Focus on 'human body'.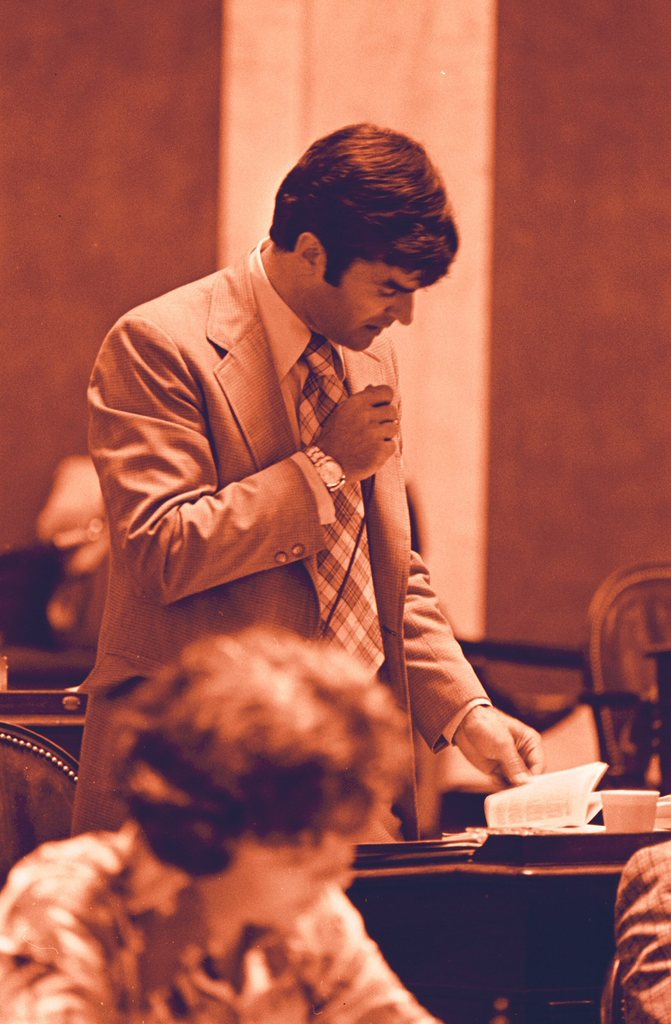
Focused at x1=70 y1=231 x2=540 y2=846.
